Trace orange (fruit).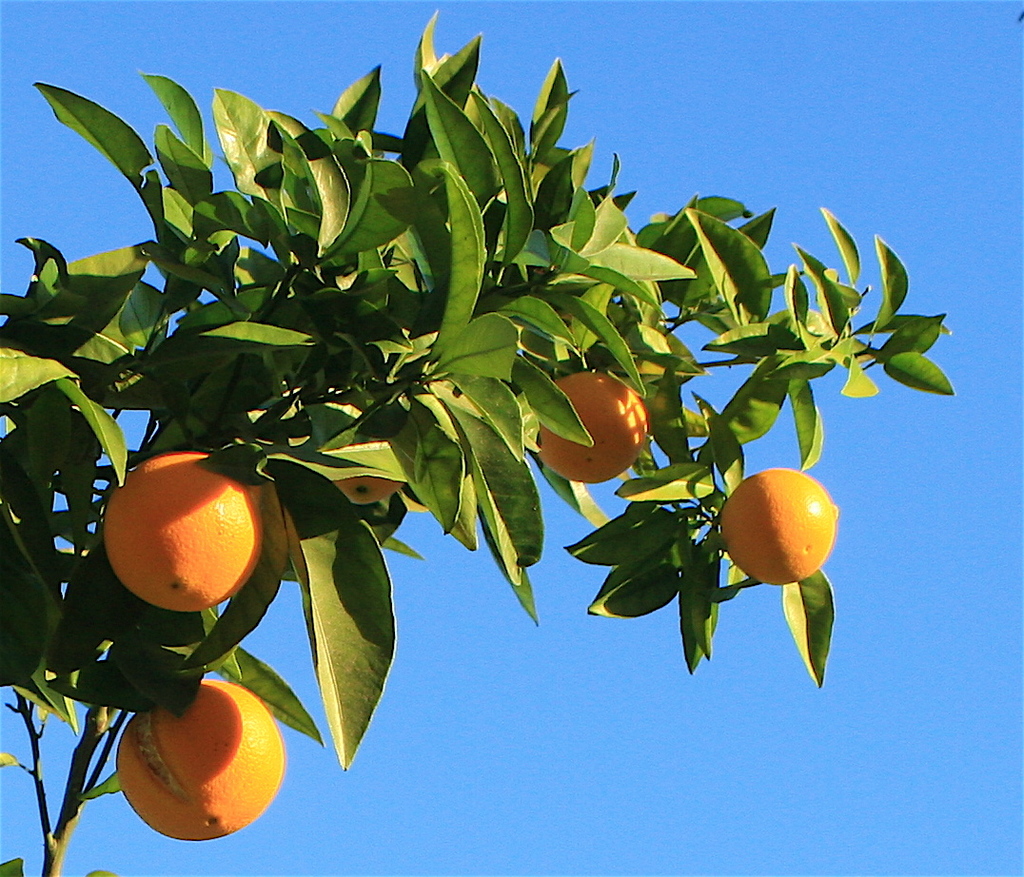
Traced to {"left": 108, "top": 457, "right": 274, "bottom": 636}.
